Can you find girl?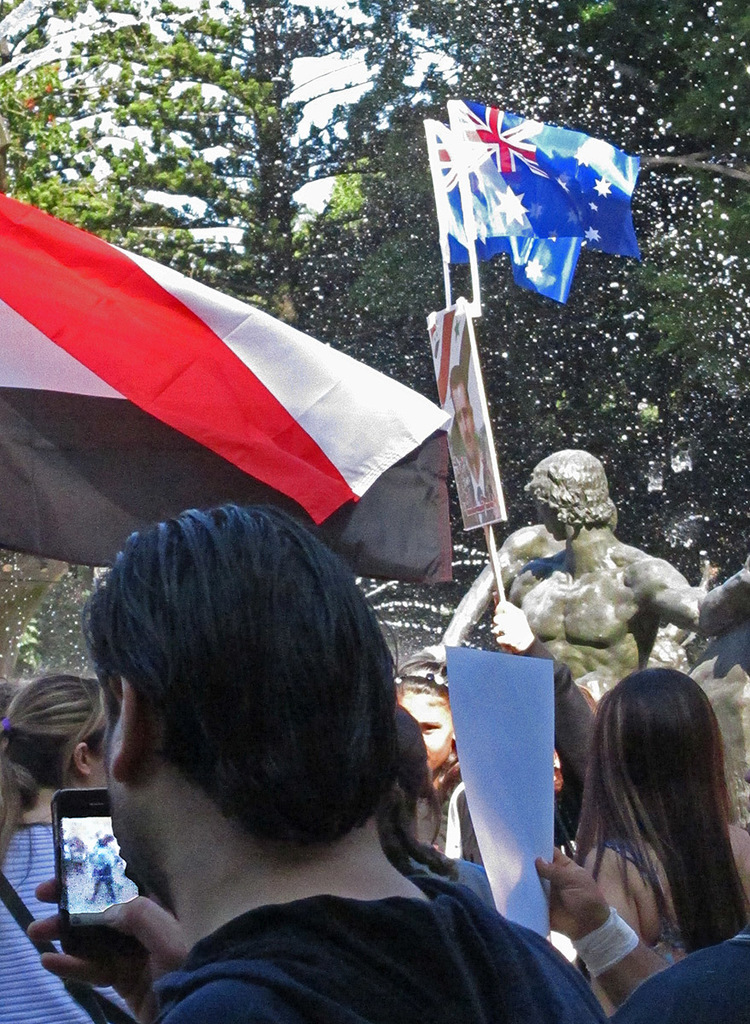
Yes, bounding box: locate(577, 662, 749, 1020).
